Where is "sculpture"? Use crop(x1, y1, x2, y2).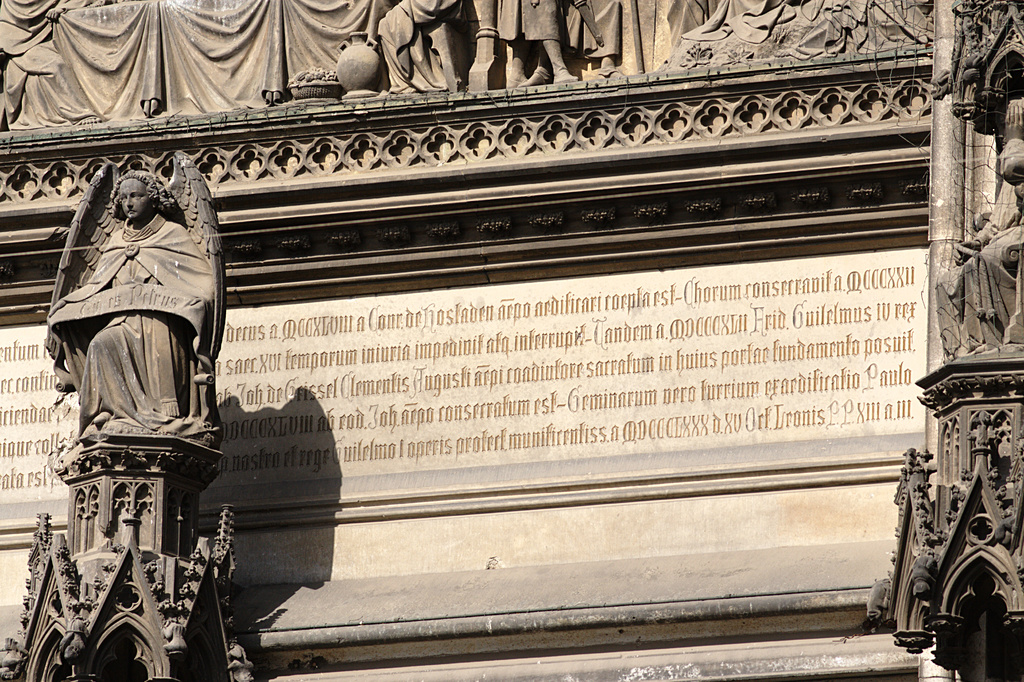
crop(938, 128, 1023, 362).
